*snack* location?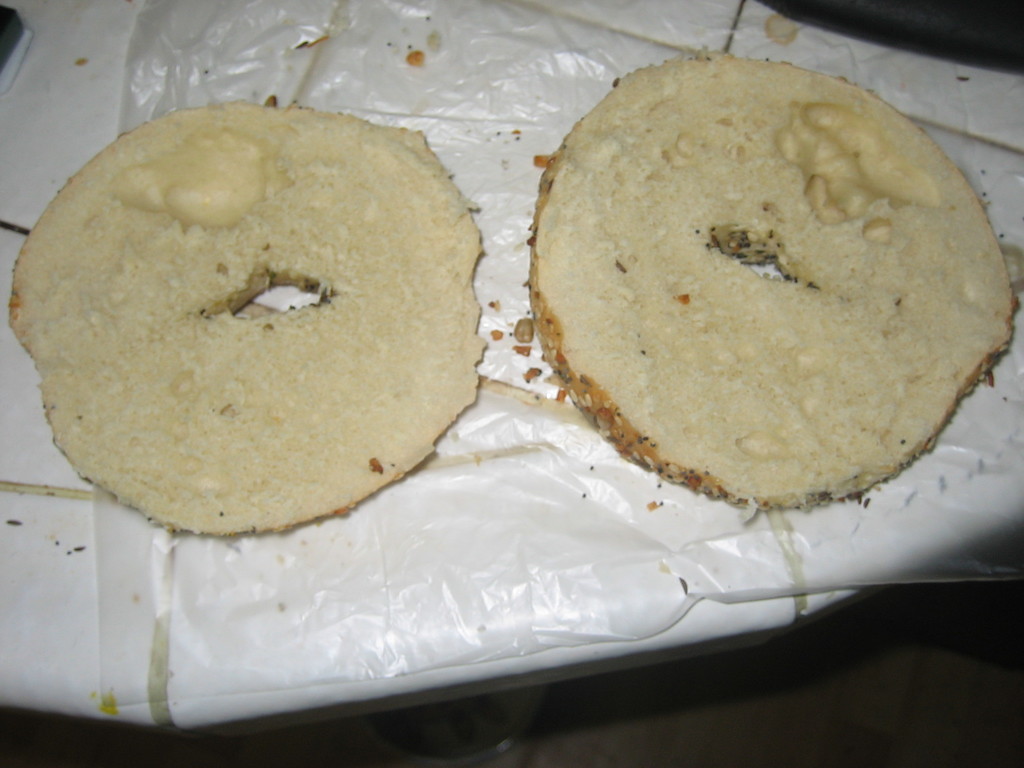
{"left": 531, "top": 51, "right": 1023, "bottom": 515}
